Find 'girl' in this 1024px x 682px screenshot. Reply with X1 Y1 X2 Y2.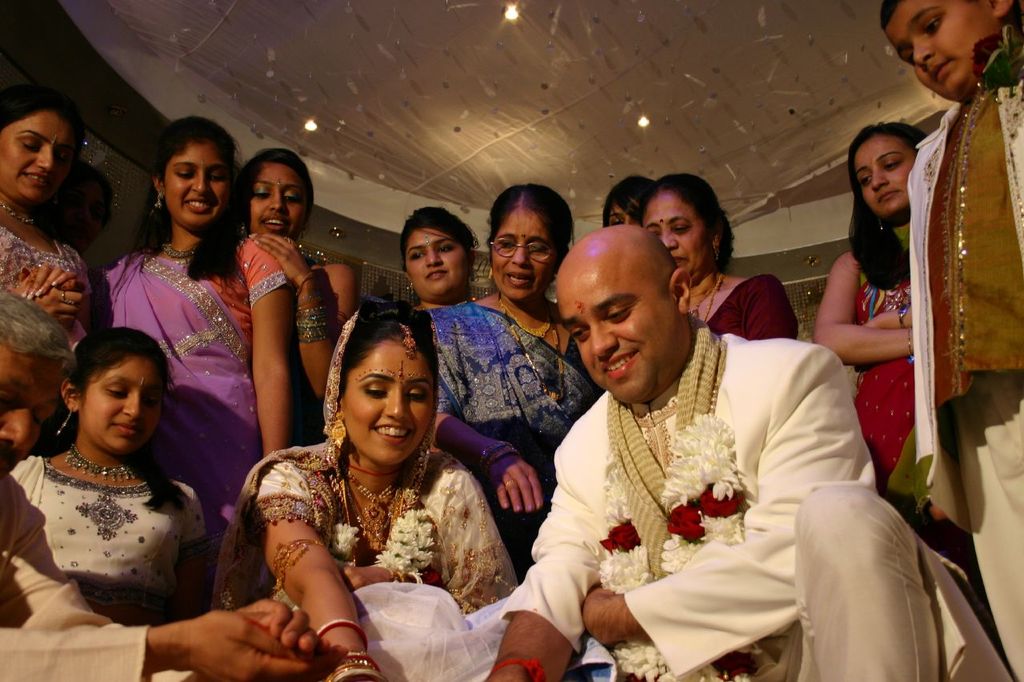
10 325 210 620.
